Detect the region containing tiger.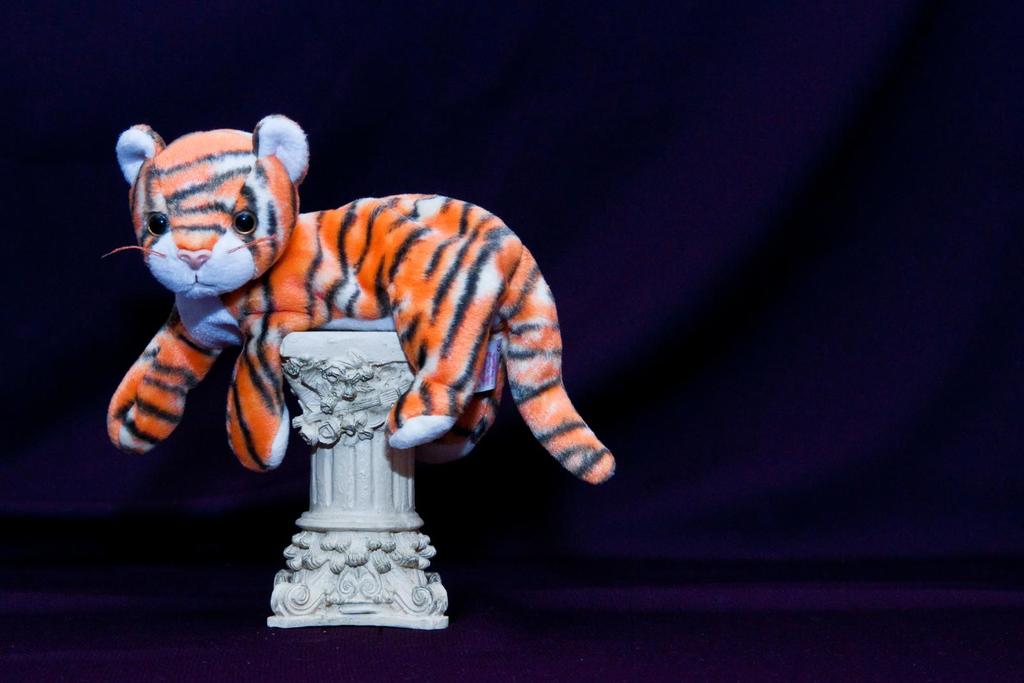
x1=104 y1=108 x2=616 y2=488.
